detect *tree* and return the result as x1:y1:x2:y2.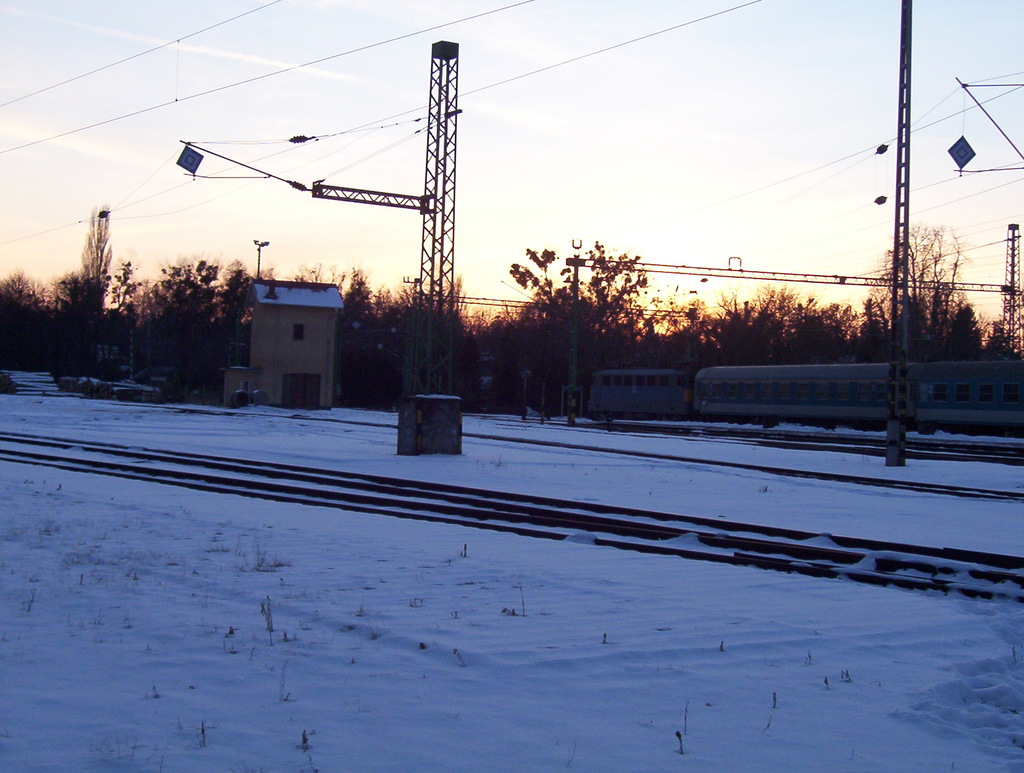
55:265:116:364.
